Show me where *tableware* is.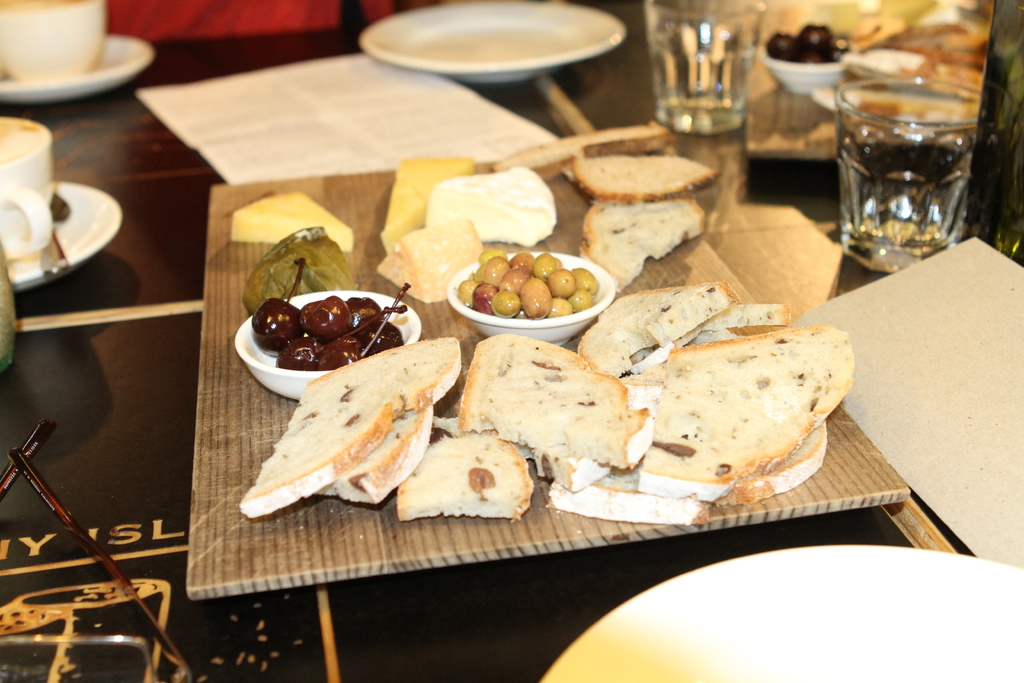
*tableware* is at <region>447, 241, 614, 352</region>.
